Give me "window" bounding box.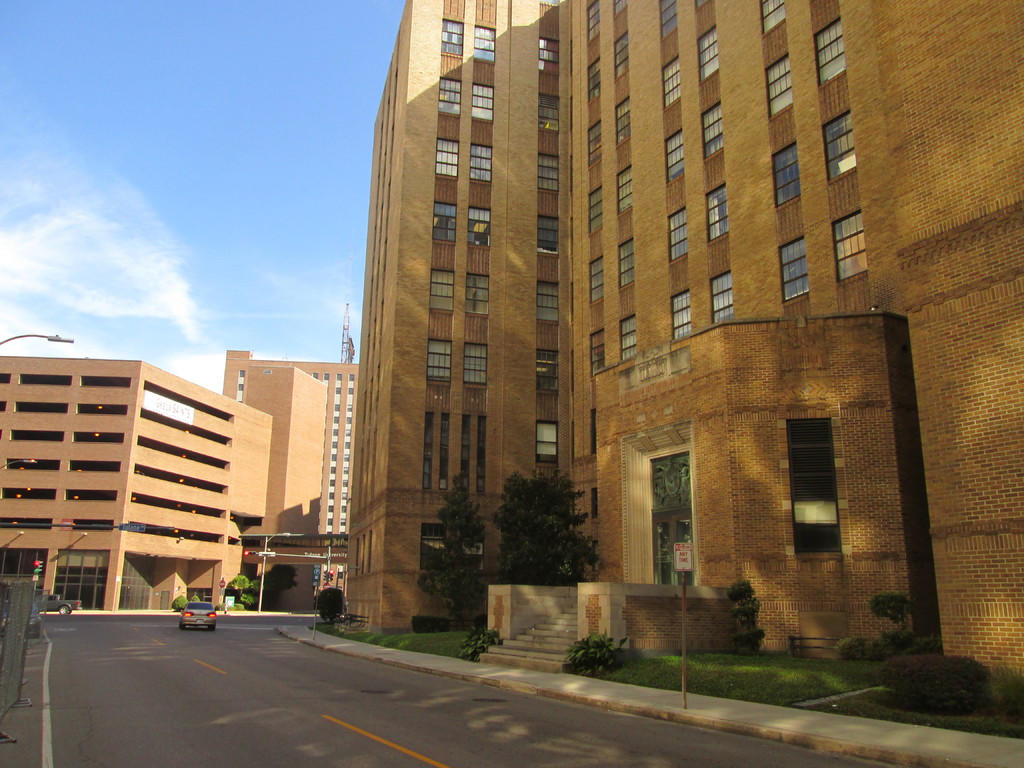
{"x1": 140, "y1": 378, "x2": 234, "y2": 420}.
